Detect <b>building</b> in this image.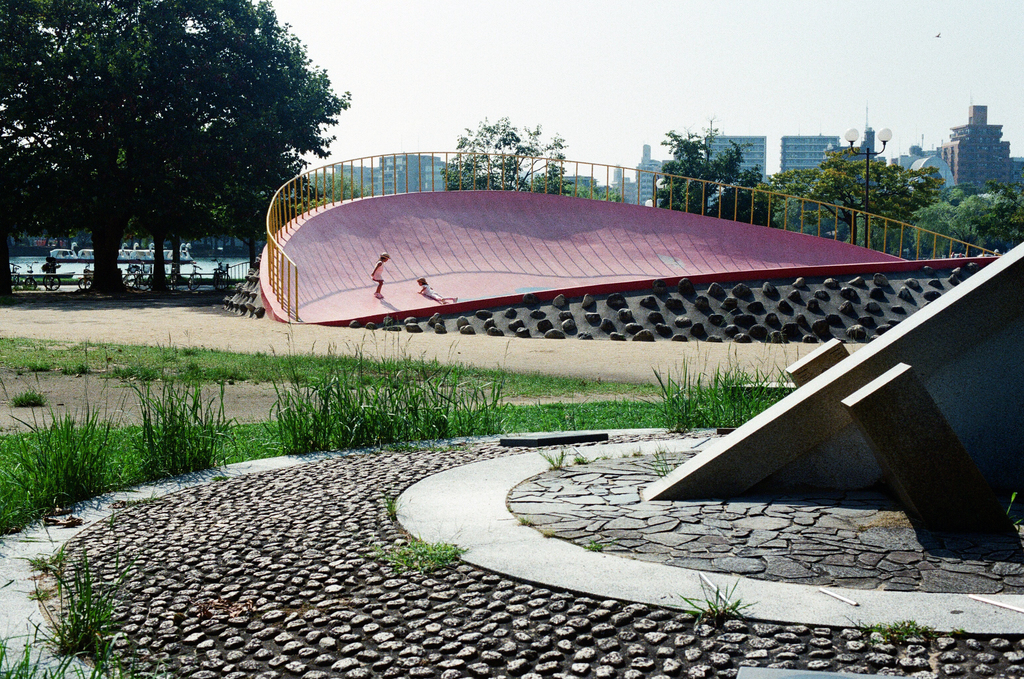
Detection: bbox=[637, 143, 664, 207].
